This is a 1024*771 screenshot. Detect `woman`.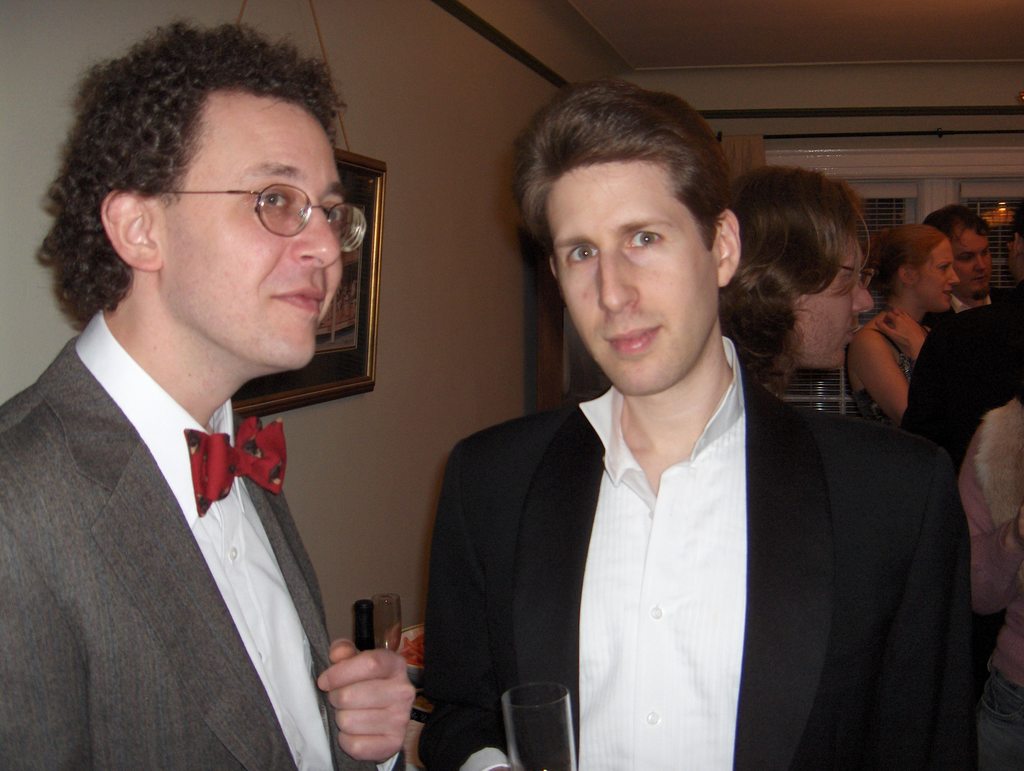
bbox=(847, 224, 957, 428).
